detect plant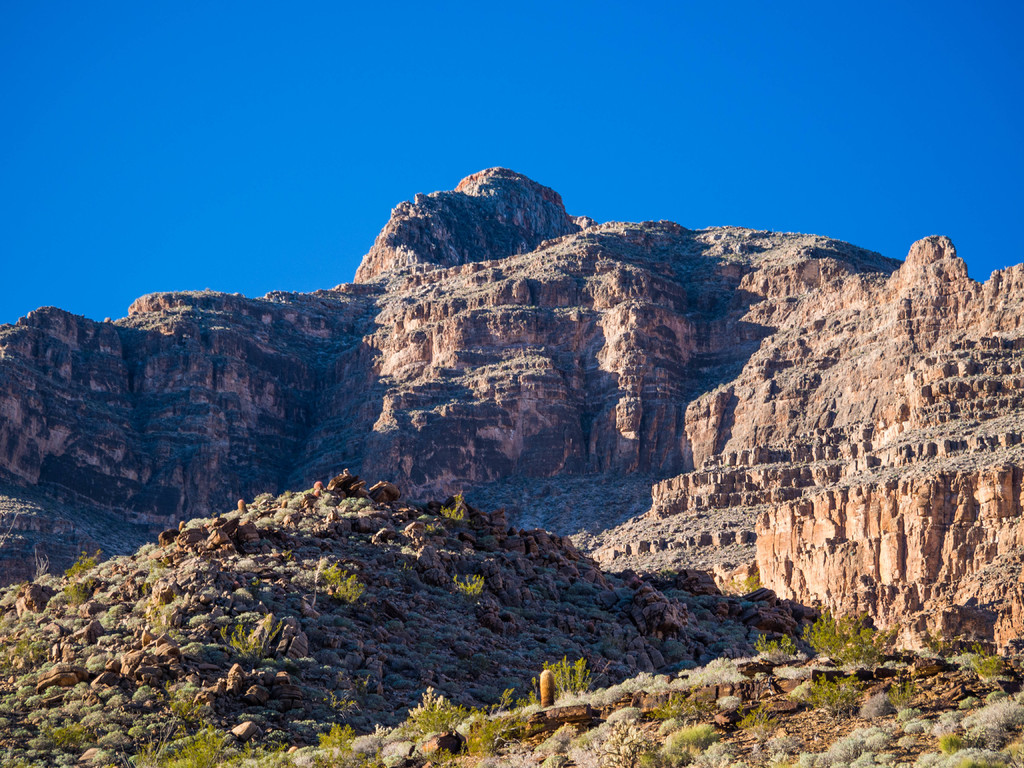
401, 684, 473, 738
